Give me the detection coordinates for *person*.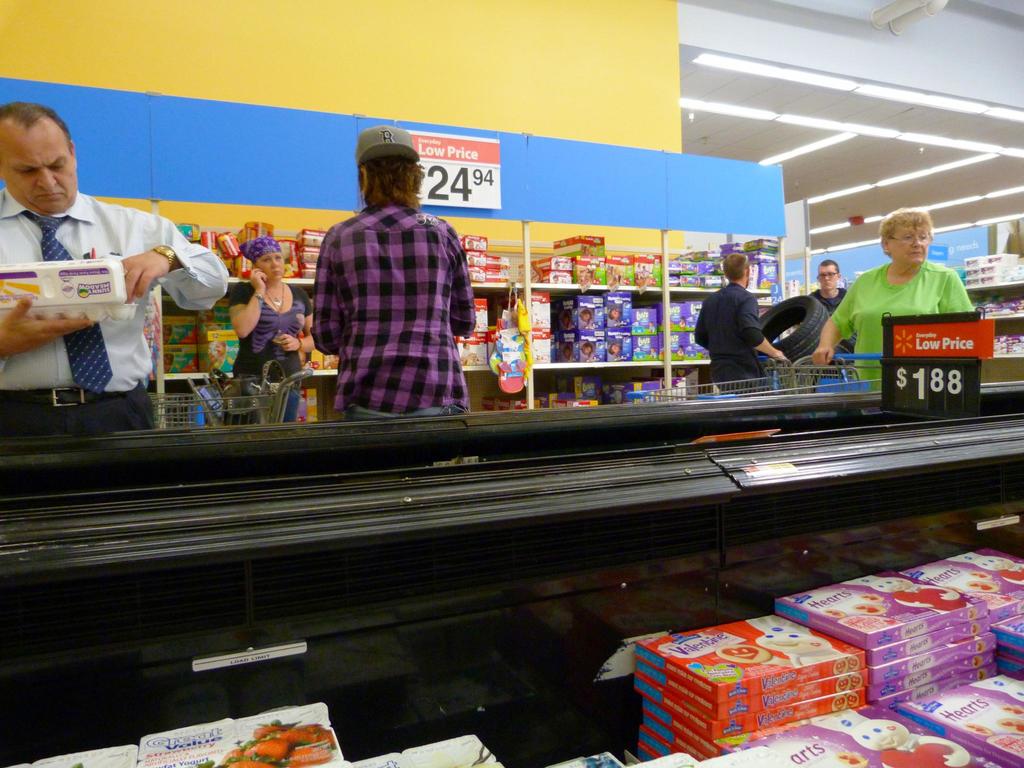
select_region(809, 255, 855, 379).
